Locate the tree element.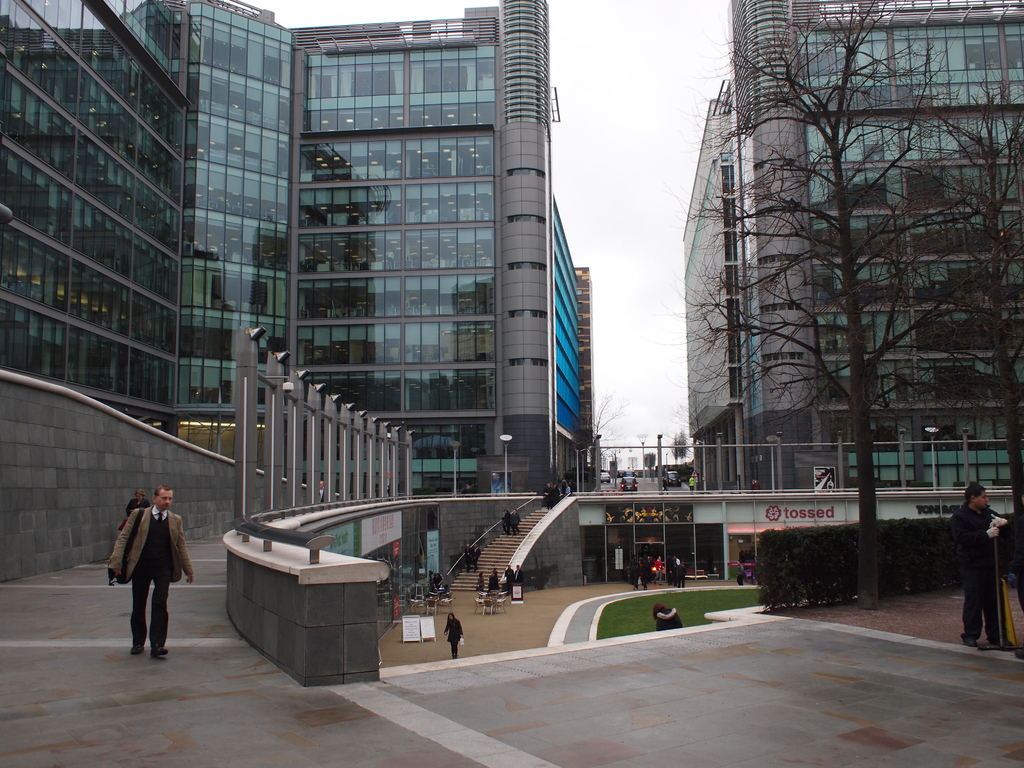
Element bbox: region(684, 0, 1001, 610).
